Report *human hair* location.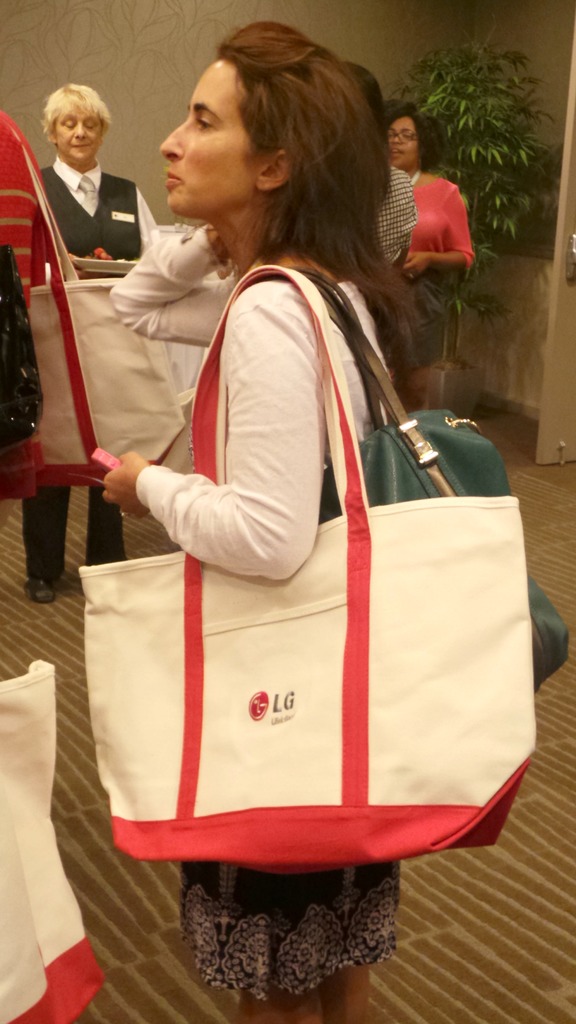
Report: detection(216, 20, 420, 329).
